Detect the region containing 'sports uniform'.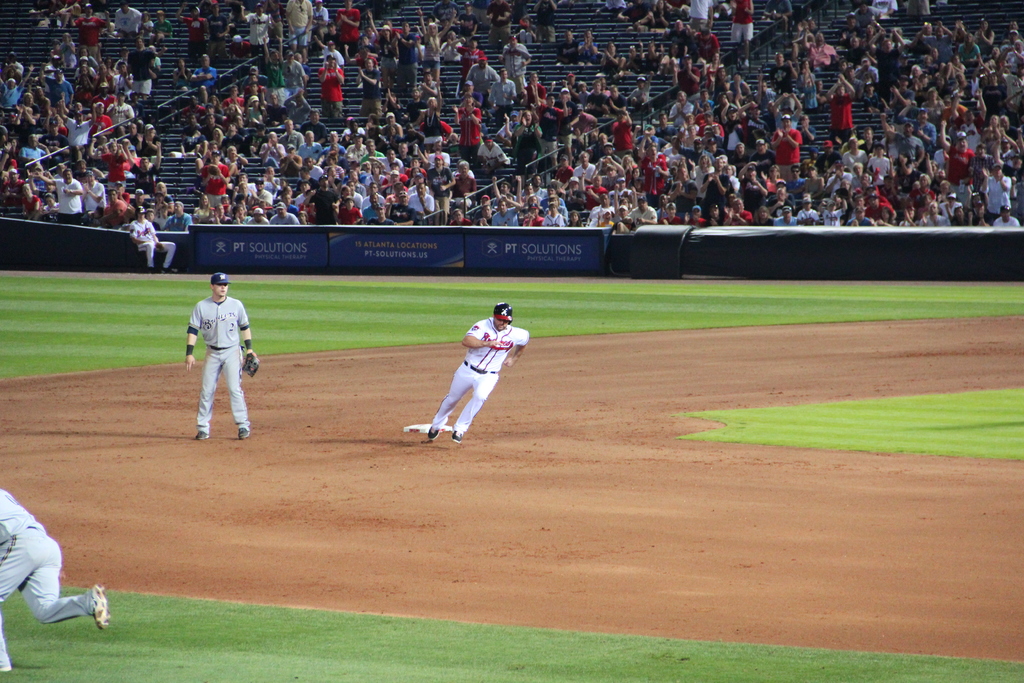
bbox(822, 91, 858, 135).
